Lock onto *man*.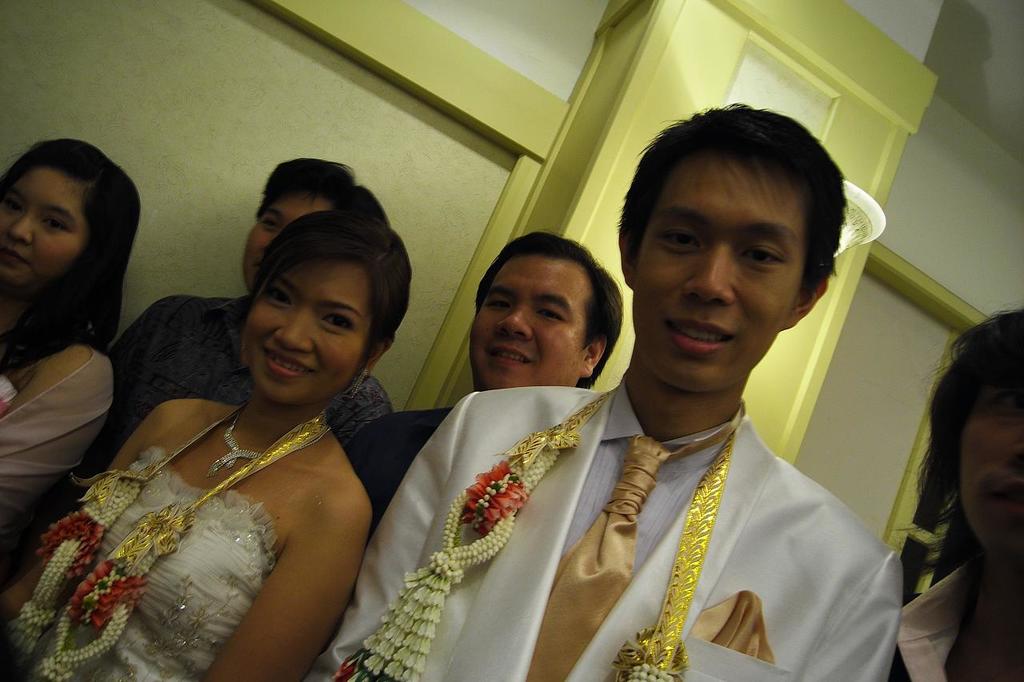
Locked: crop(346, 227, 624, 537).
